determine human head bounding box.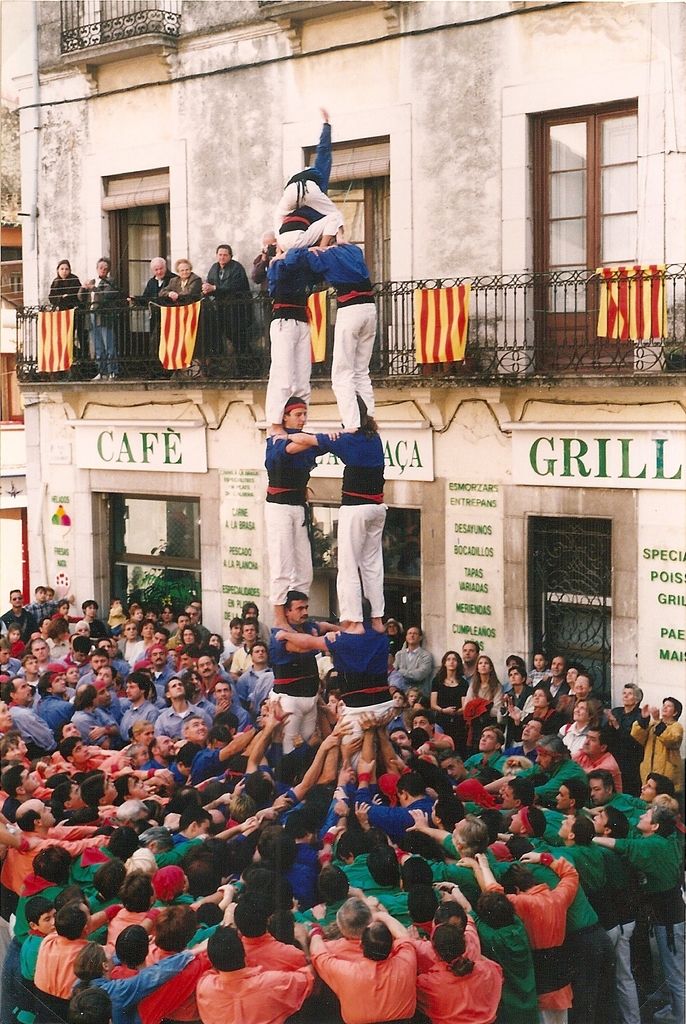
Determined: locate(214, 241, 232, 264).
